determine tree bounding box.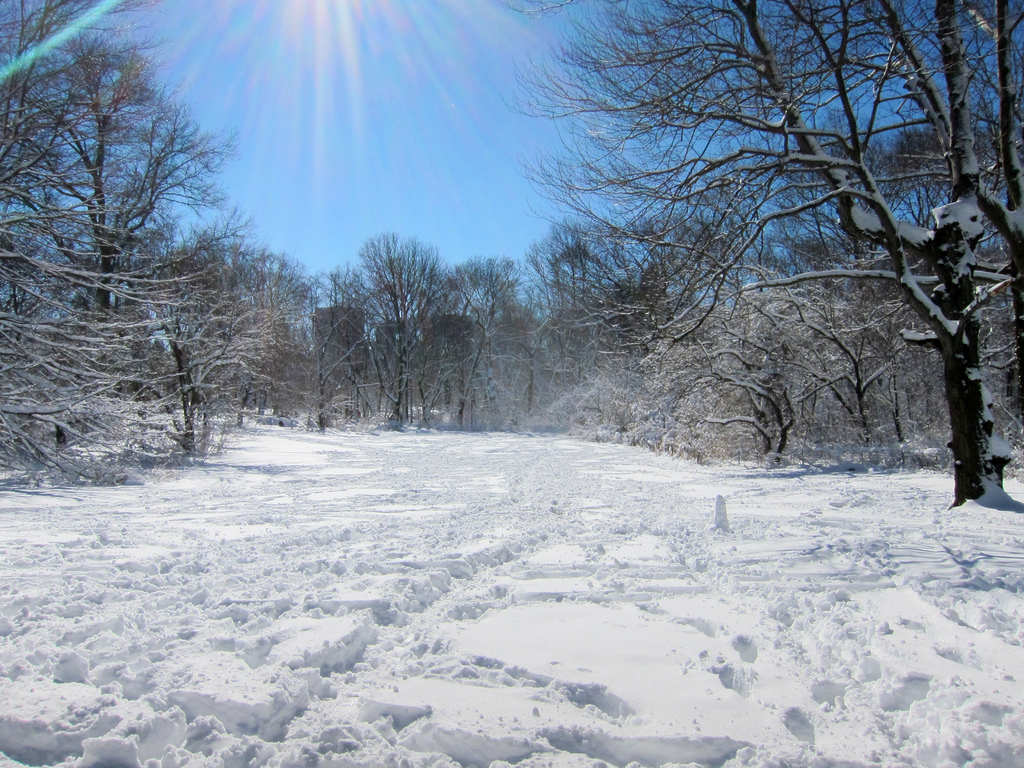
Determined: [left=451, top=252, right=534, bottom=433].
